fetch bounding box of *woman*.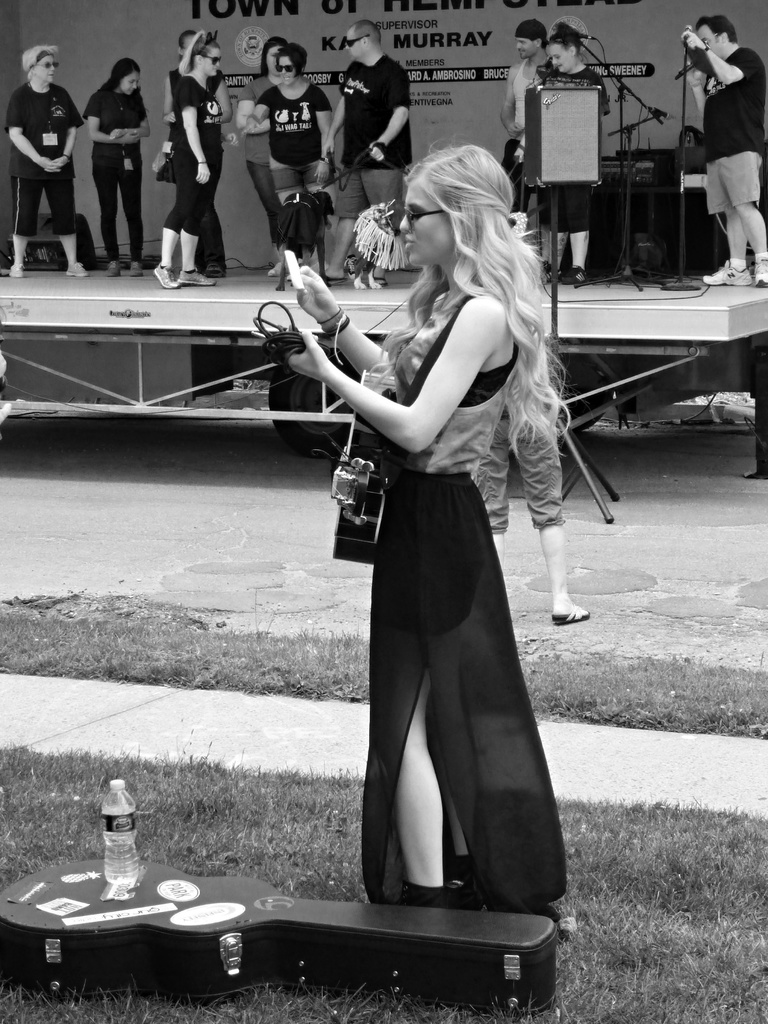
Bbox: select_region(252, 43, 345, 204).
